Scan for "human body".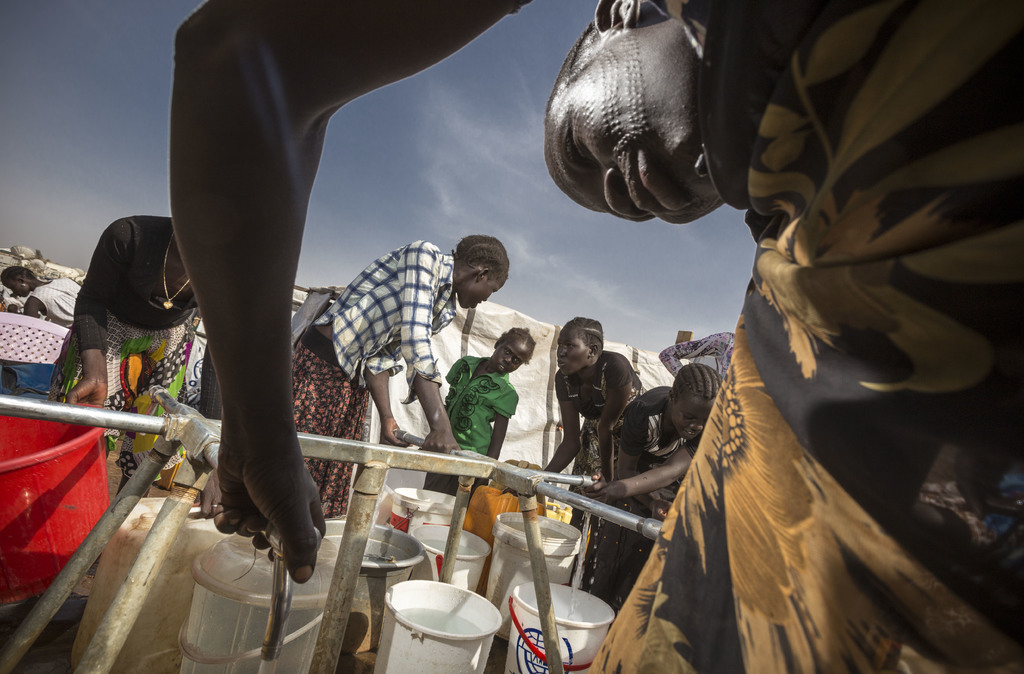
Scan result: l=422, t=356, r=519, b=477.
